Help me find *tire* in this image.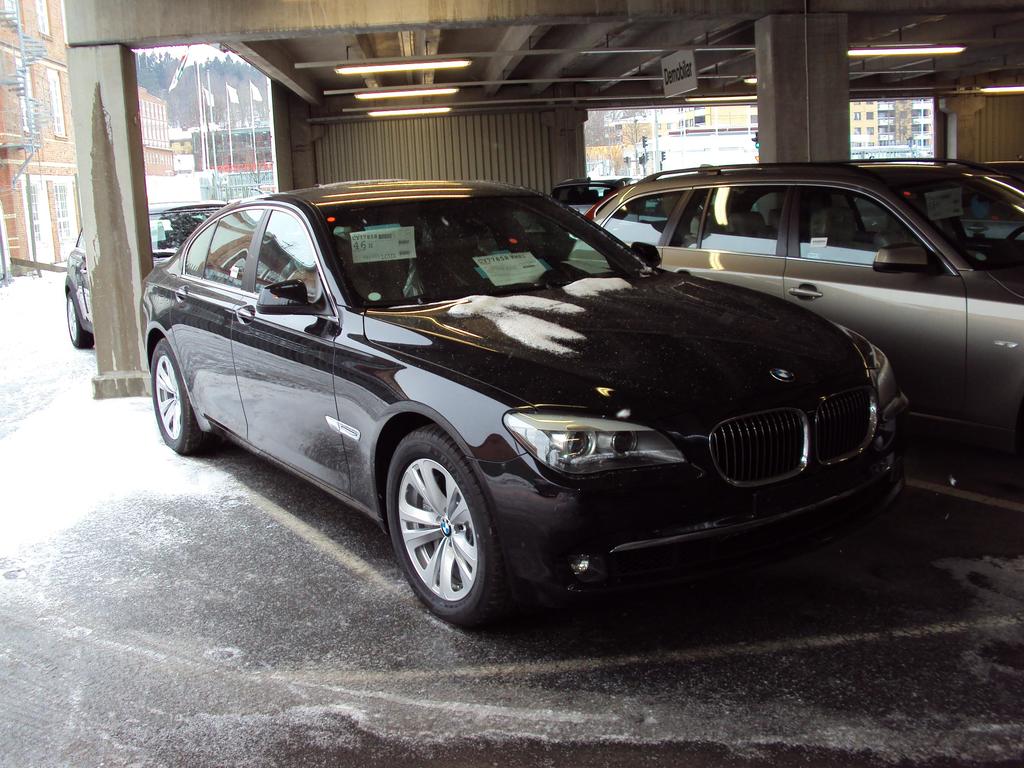
Found it: crop(384, 418, 527, 619).
